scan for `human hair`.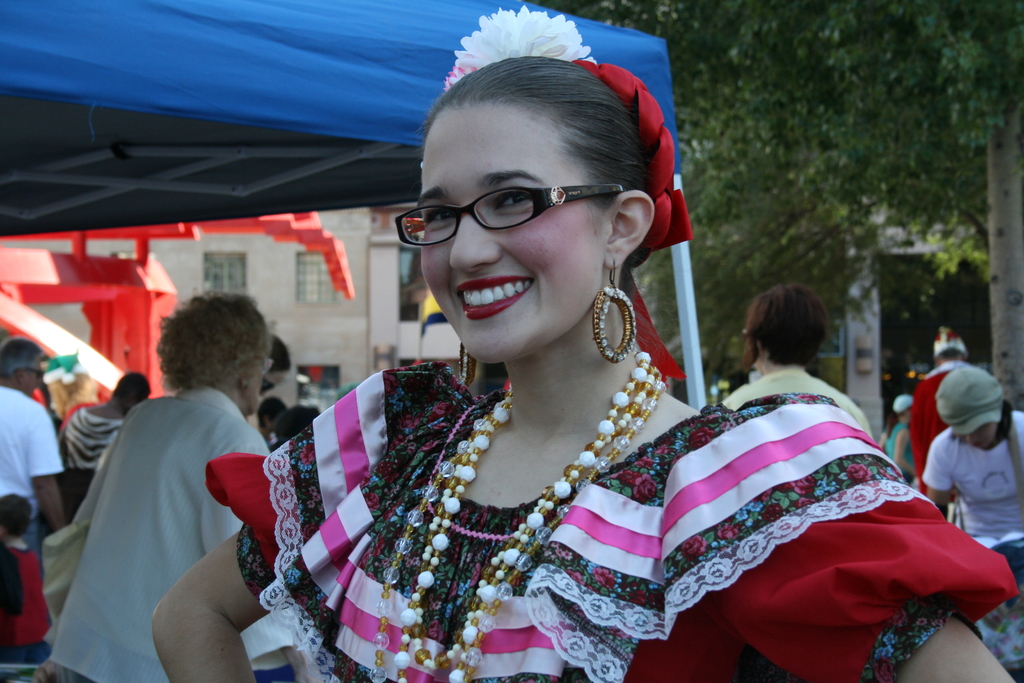
Scan result: 156/290/274/393.
